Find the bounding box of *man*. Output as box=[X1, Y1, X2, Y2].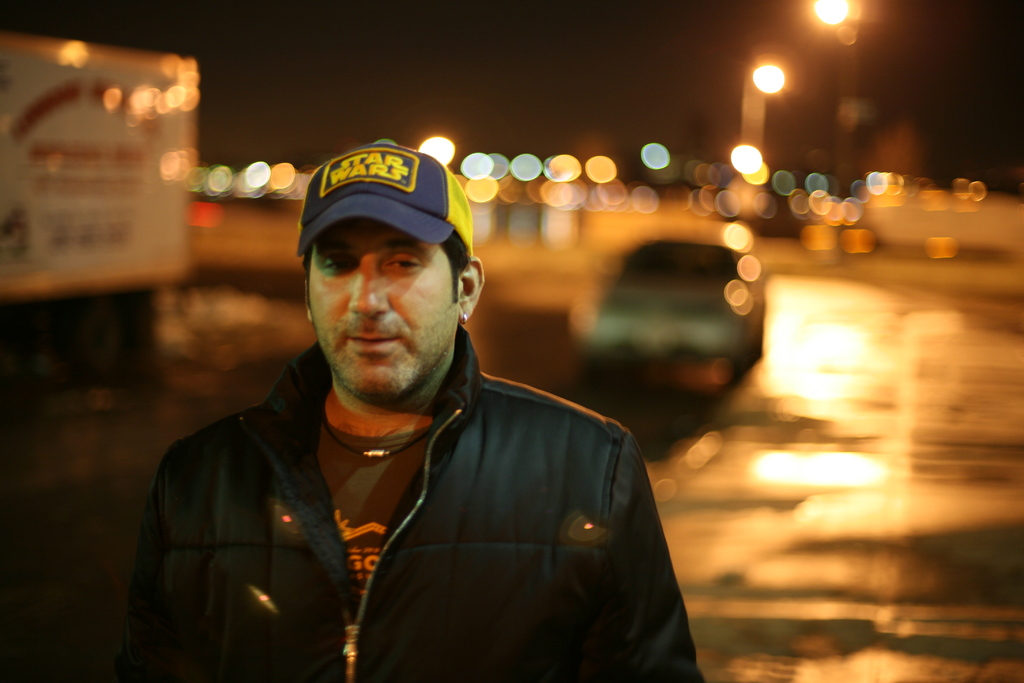
box=[127, 145, 718, 682].
